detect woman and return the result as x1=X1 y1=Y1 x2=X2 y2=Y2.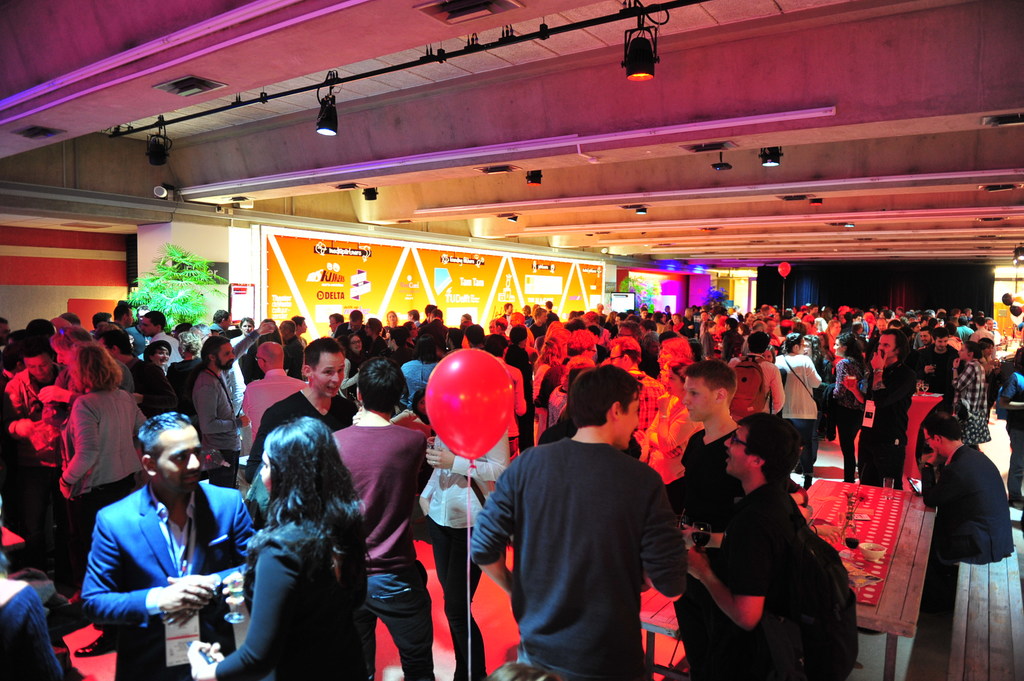
x1=61 y1=342 x2=152 y2=551.
